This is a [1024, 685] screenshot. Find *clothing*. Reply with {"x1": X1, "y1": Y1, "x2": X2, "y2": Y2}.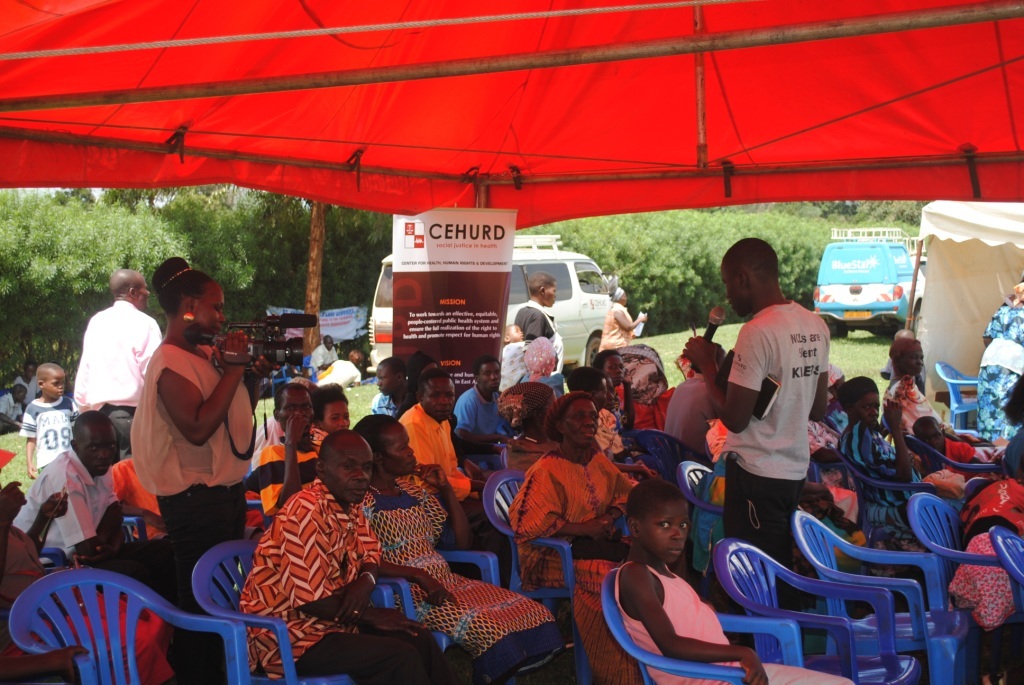
{"x1": 133, "y1": 339, "x2": 254, "y2": 684}.
